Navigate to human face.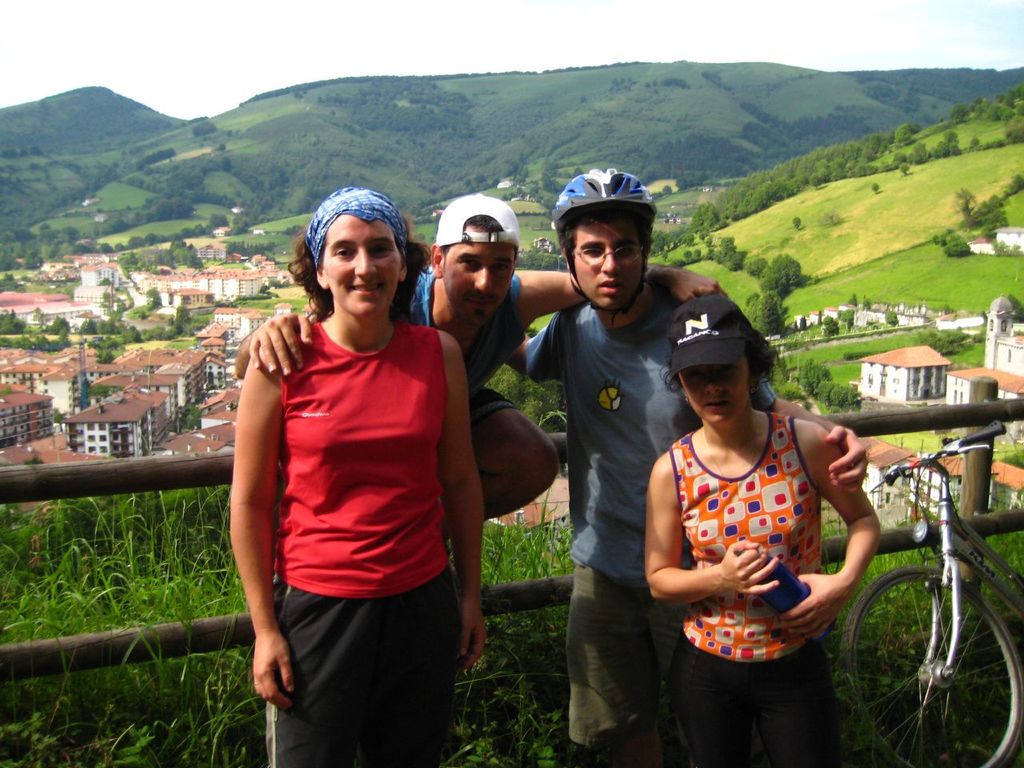
Navigation target: x1=442 y1=226 x2=512 y2=330.
